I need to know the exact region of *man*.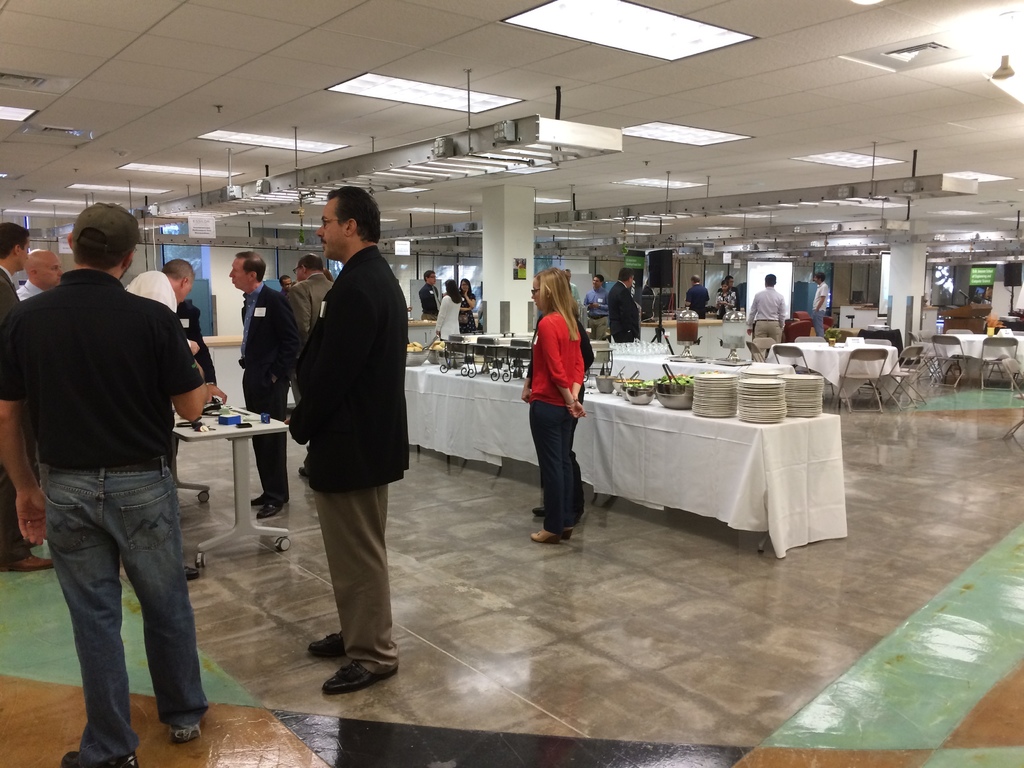
Region: Rect(808, 270, 831, 339).
